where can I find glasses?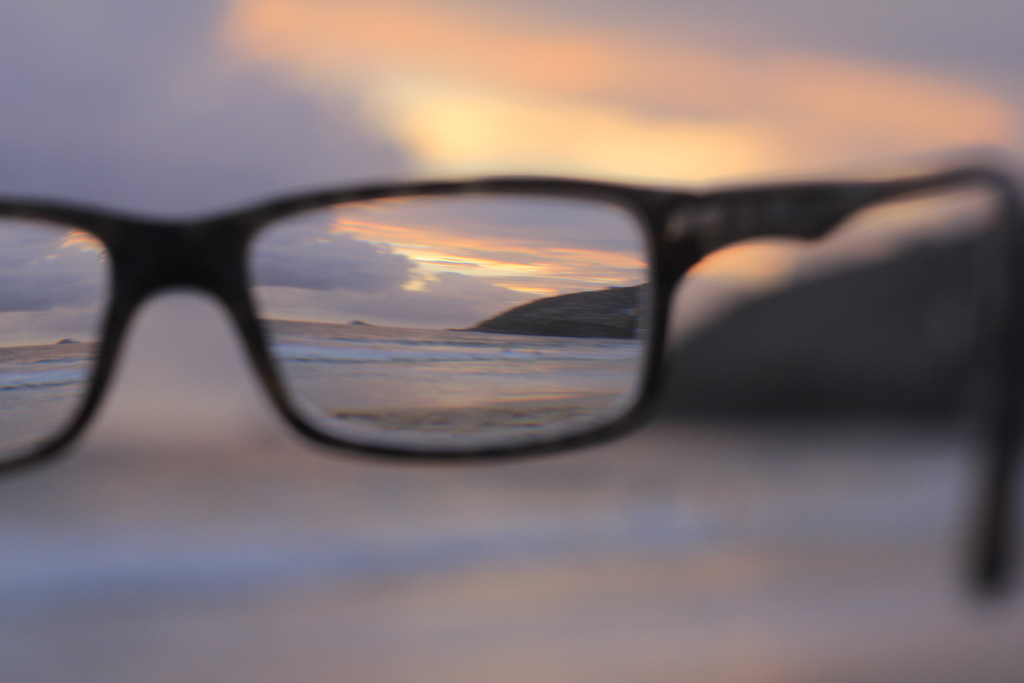
You can find it at locate(0, 173, 1016, 477).
